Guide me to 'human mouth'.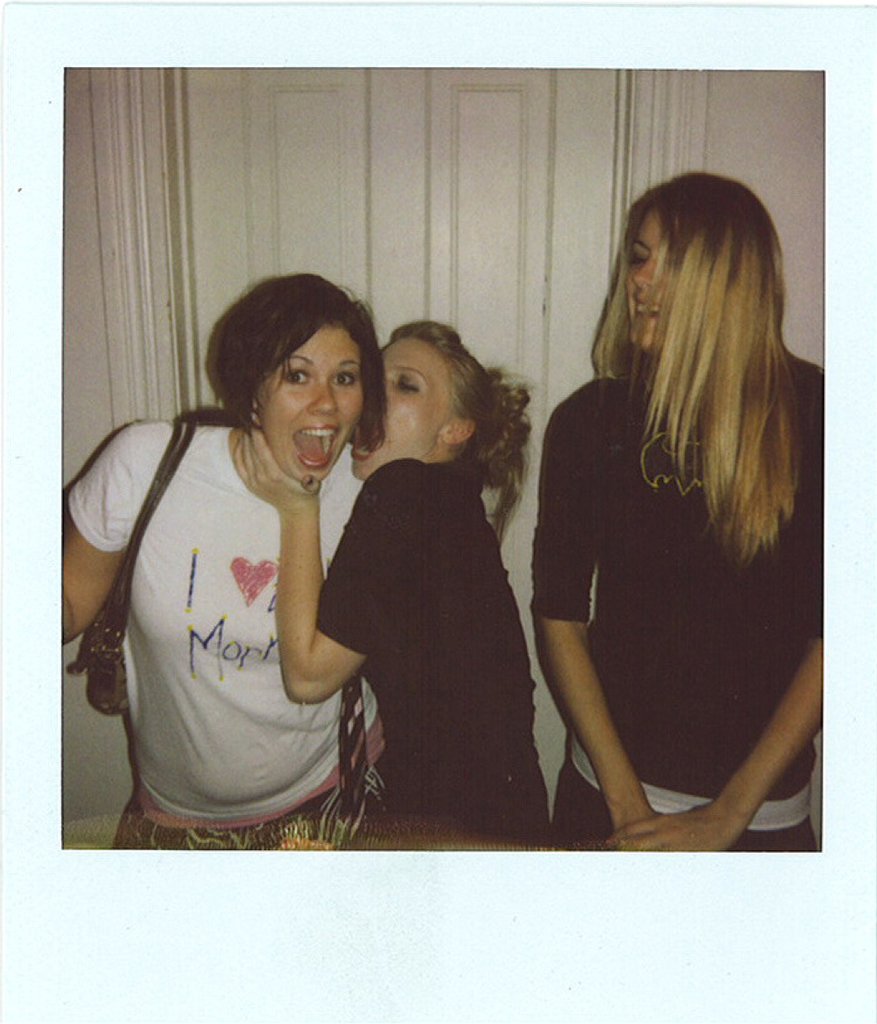
Guidance: 632,293,667,321.
